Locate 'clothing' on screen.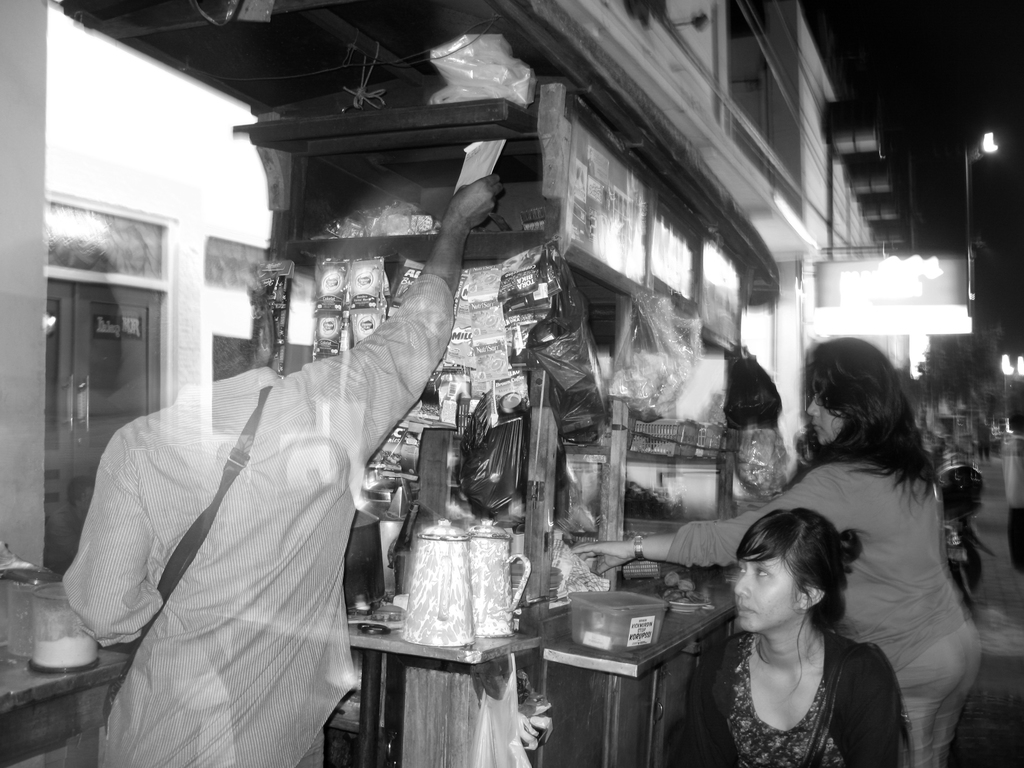
On screen at (x1=673, y1=602, x2=902, y2=767).
